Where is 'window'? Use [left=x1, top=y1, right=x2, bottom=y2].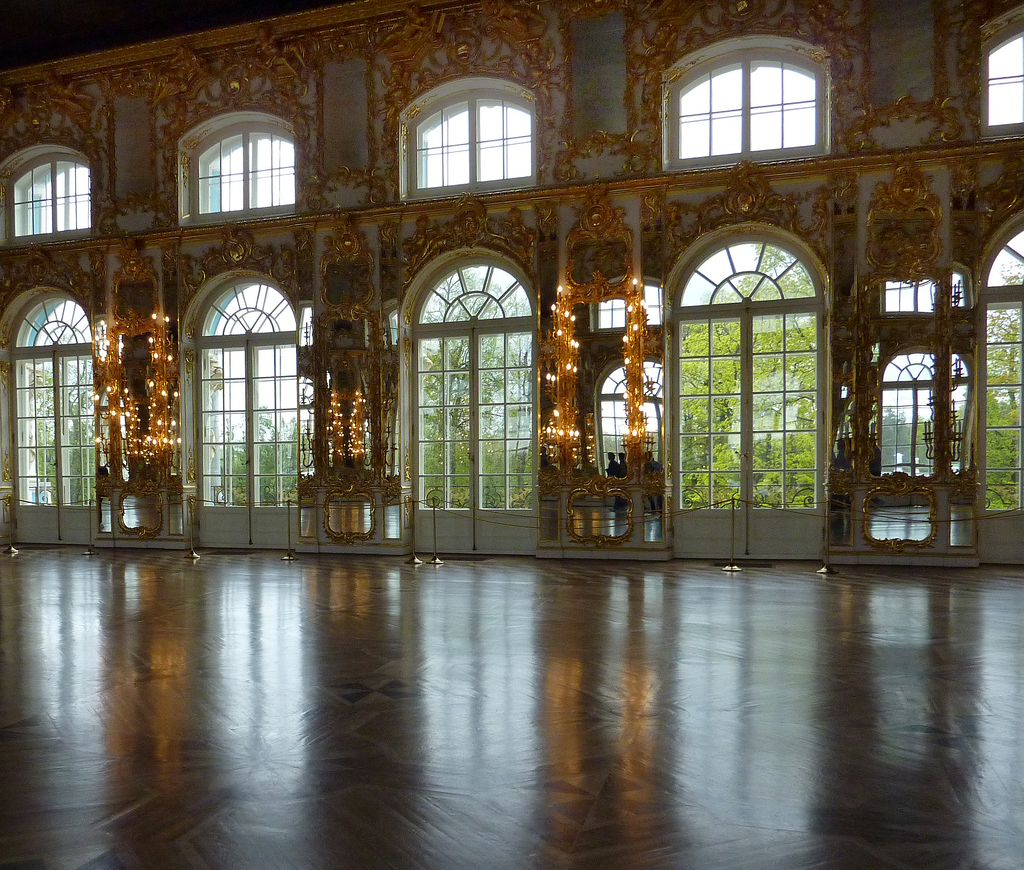
[left=678, top=176, right=841, bottom=540].
